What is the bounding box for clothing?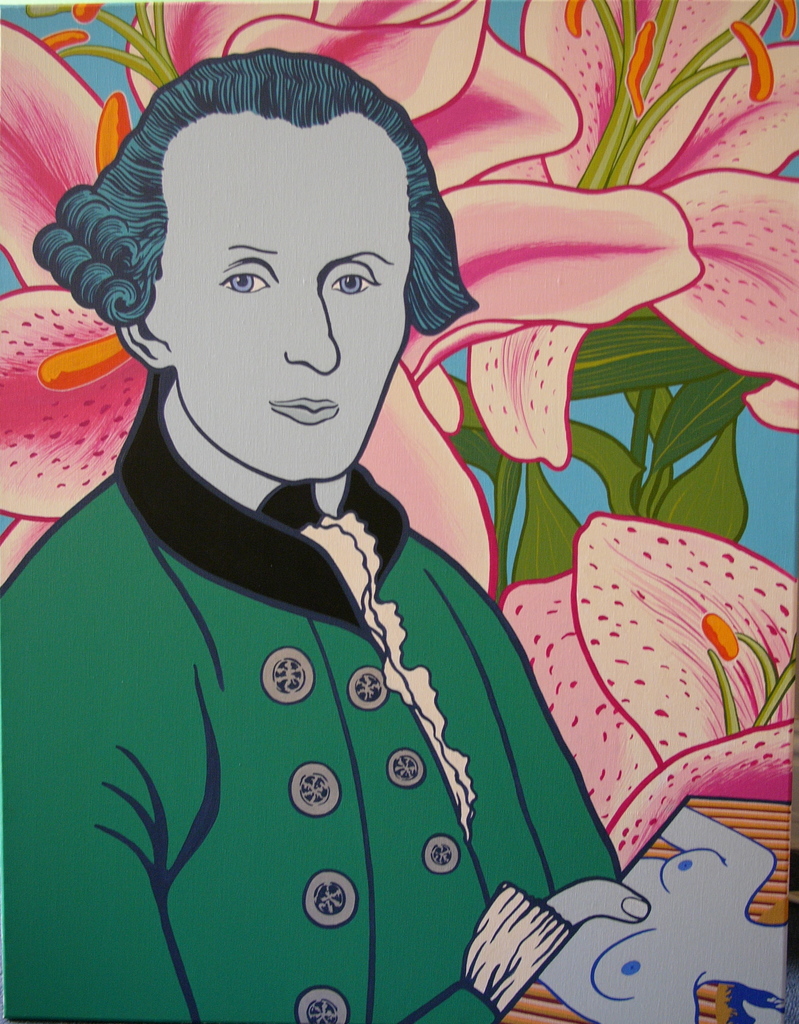
left=65, top=389, right=568, bottom=980.
